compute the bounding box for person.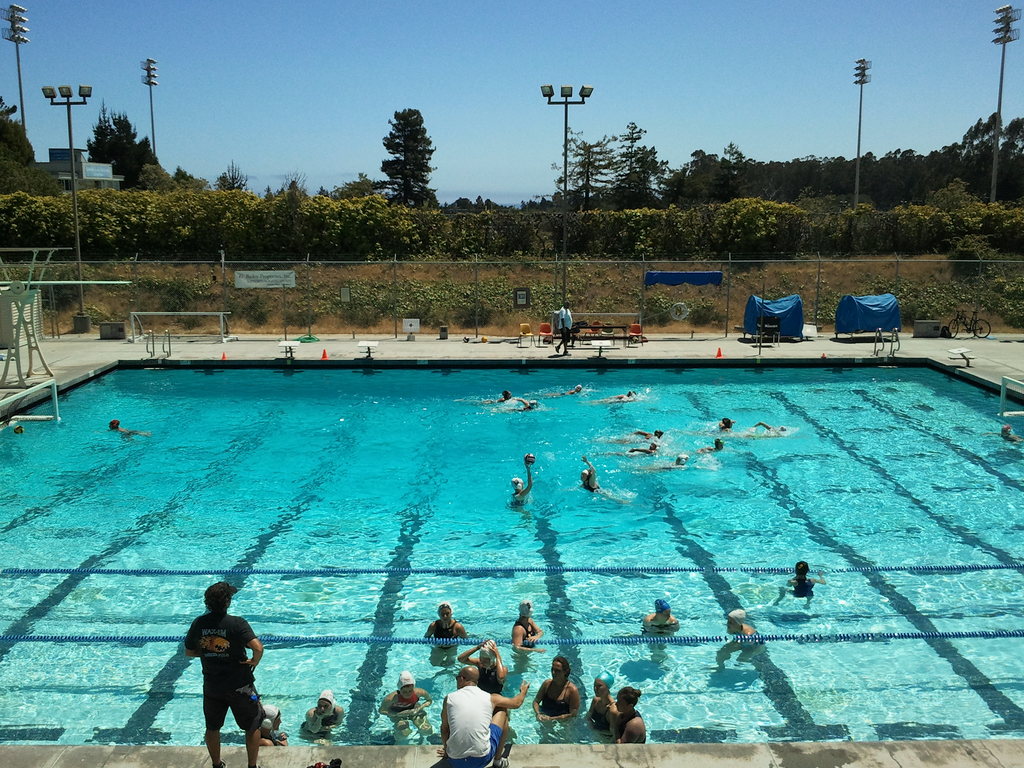
crop(555, 300, 572, 356).
